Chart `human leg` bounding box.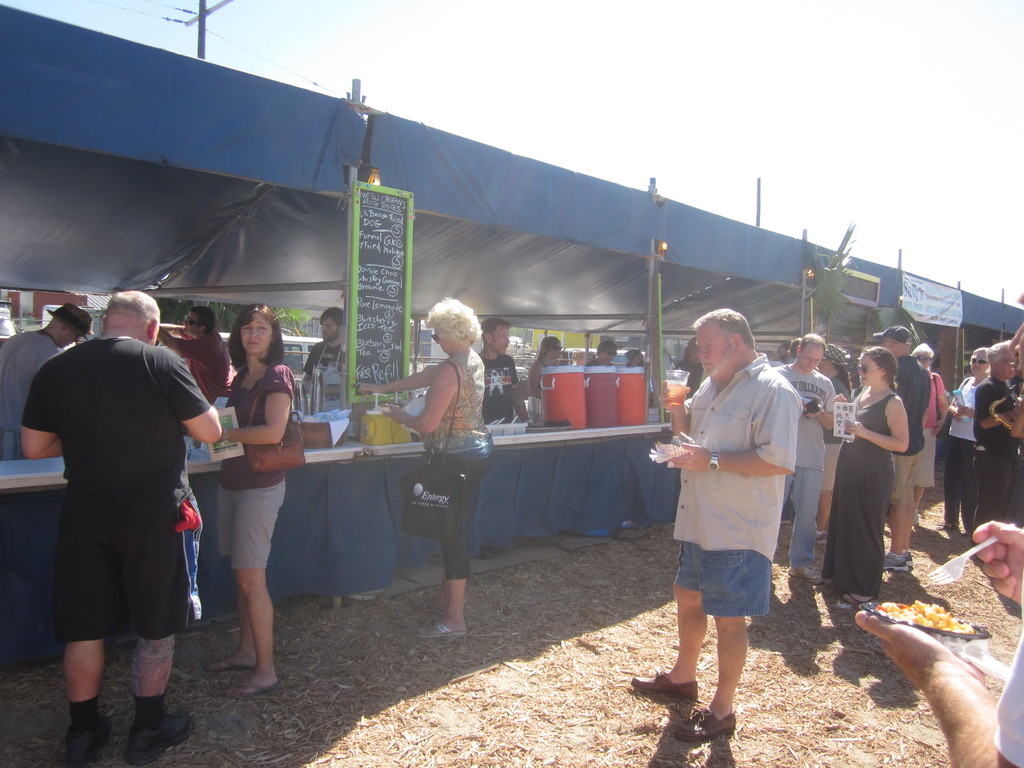
Charted: <bbox>627, 582, 705, 707</bbox>.
